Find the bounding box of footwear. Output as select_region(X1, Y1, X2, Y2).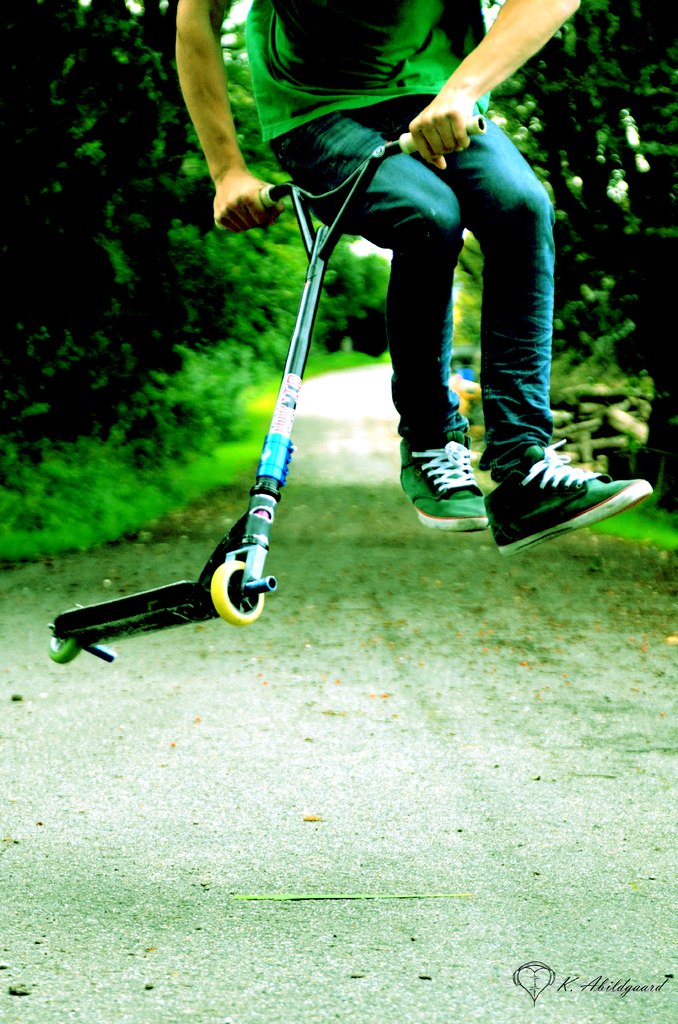
select_region(397, 428, 493, 529).
